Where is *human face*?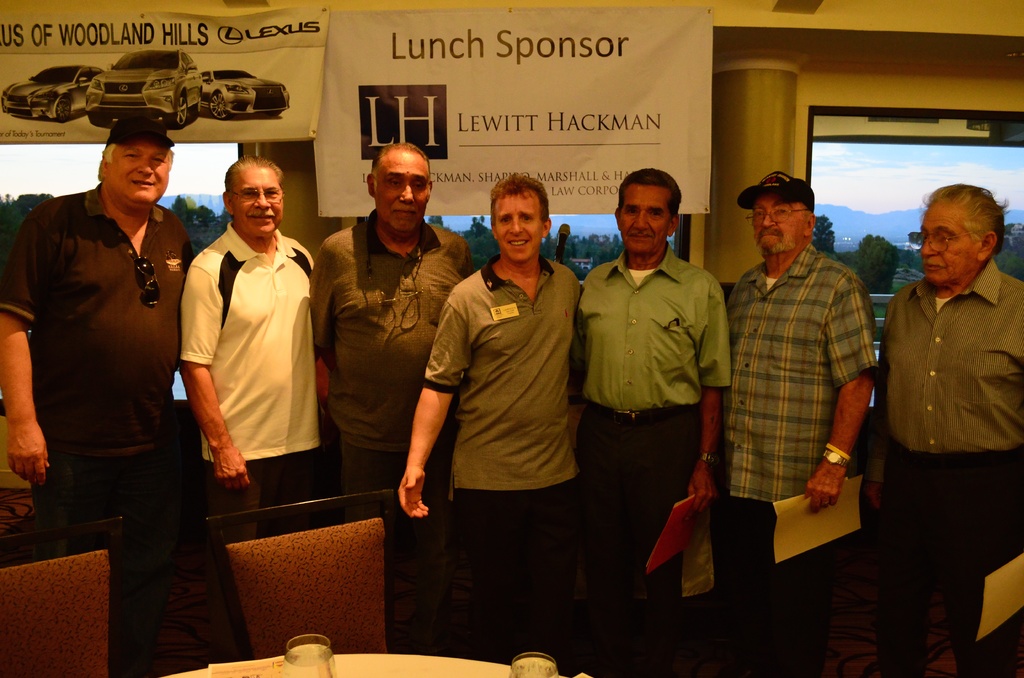
region(231, 174, 284, 232).
